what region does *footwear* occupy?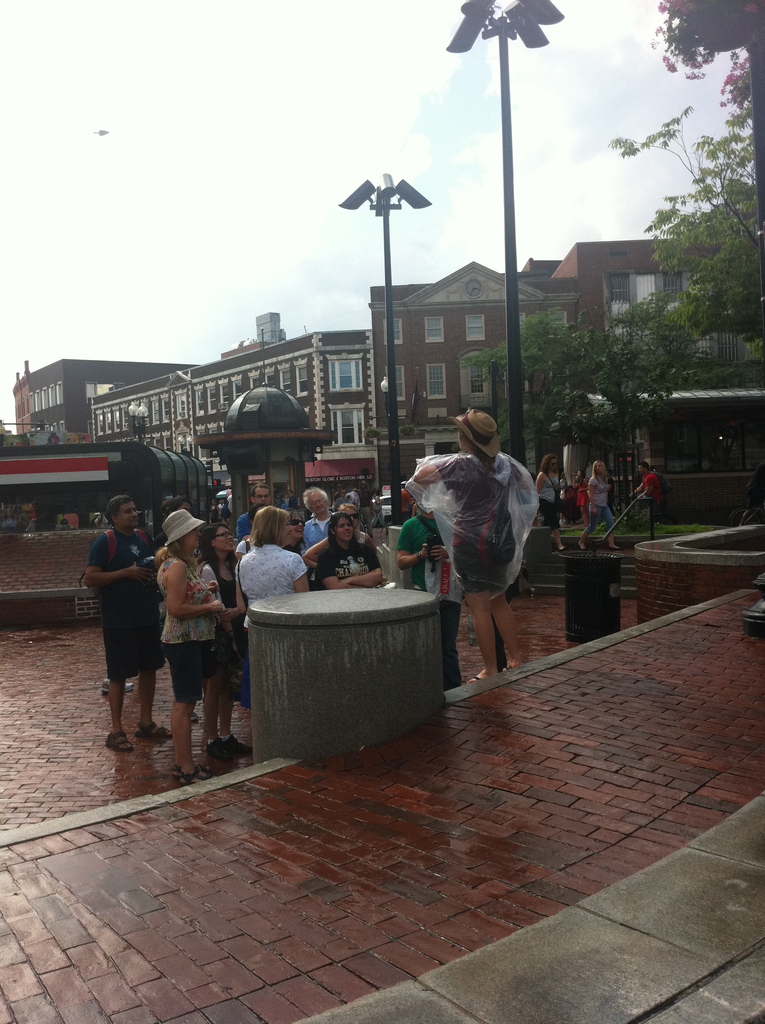
475/675/482/680.
